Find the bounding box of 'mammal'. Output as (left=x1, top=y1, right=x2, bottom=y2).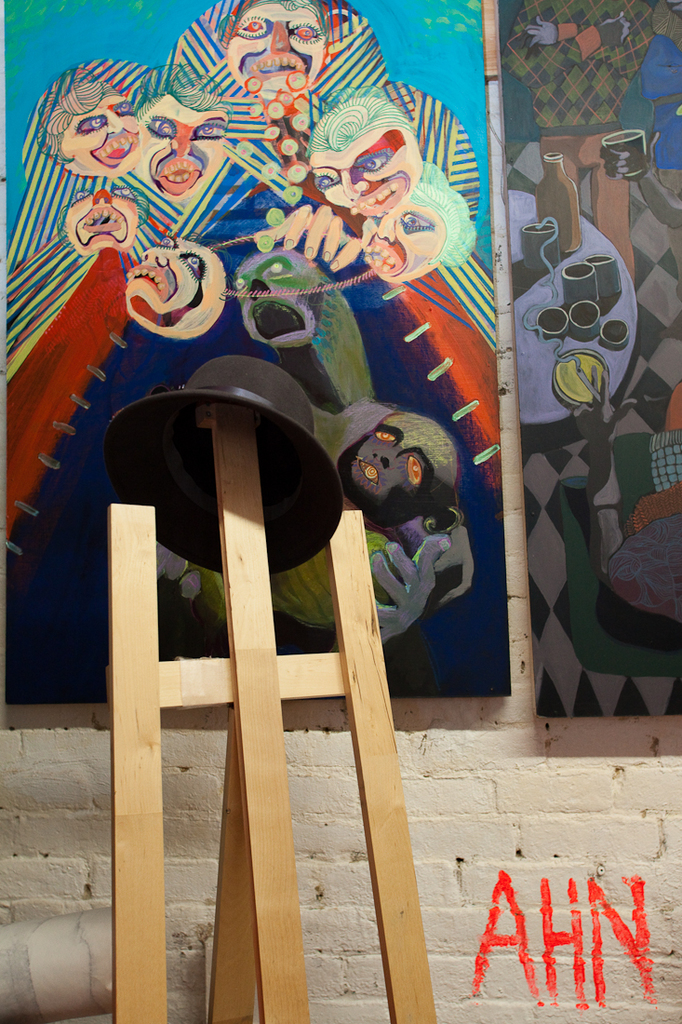
(left=250, top=79, right=421, bottom=254).
